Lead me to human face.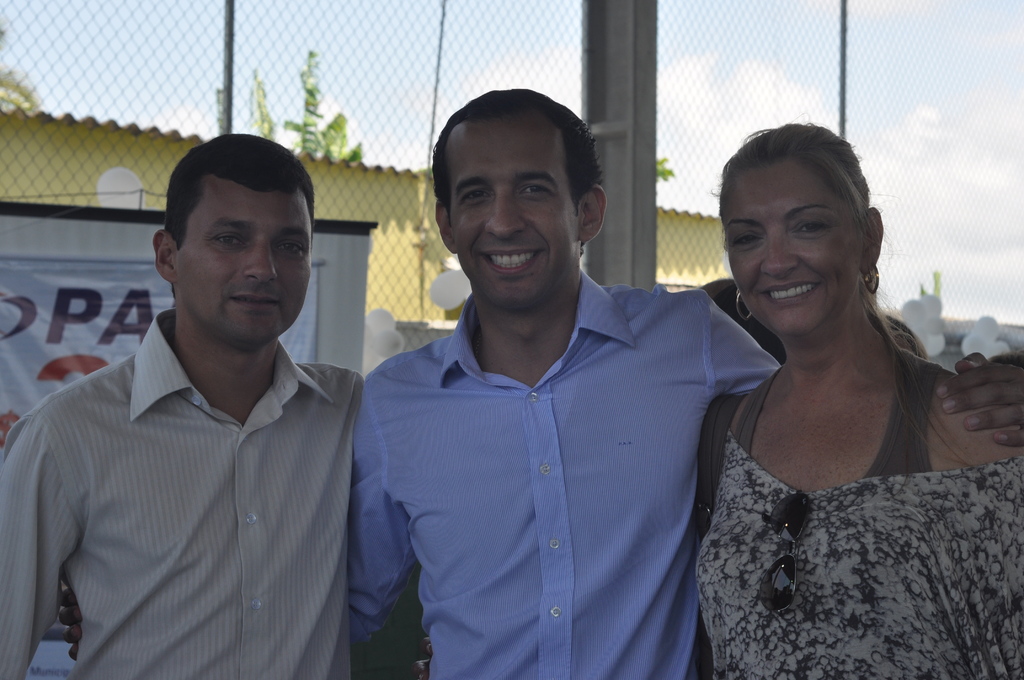
Lead to bbox(448, 104, 582, 311).
